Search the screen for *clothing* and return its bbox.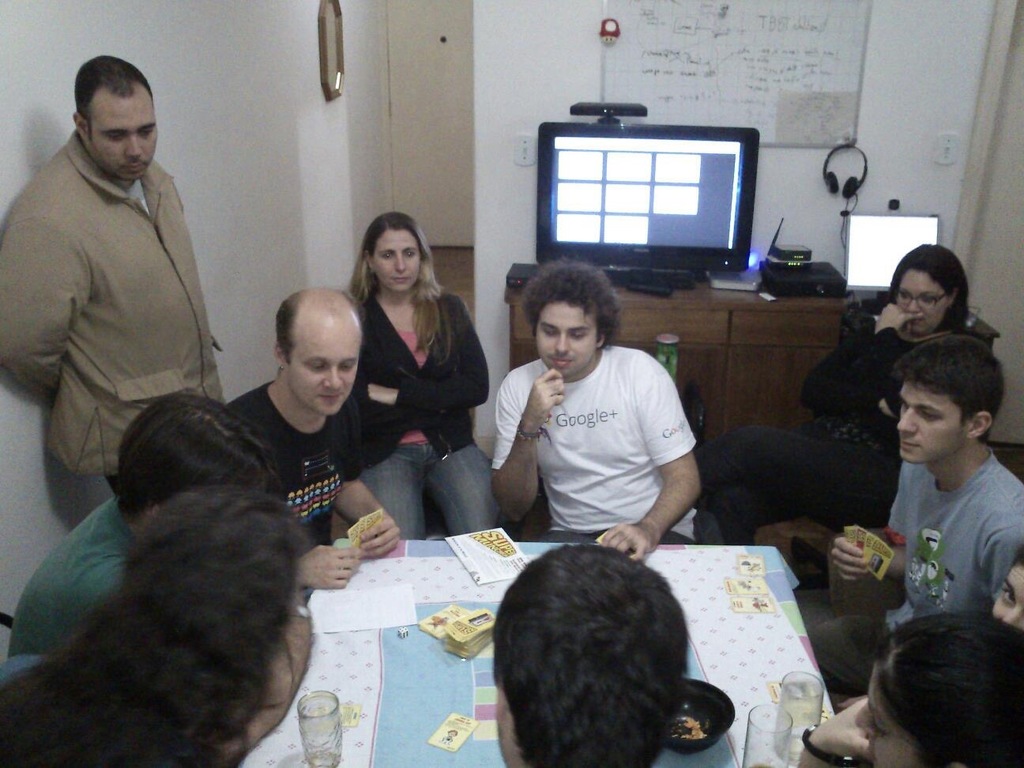
Found: (left=355, top=432, right=499, bottom=537).
